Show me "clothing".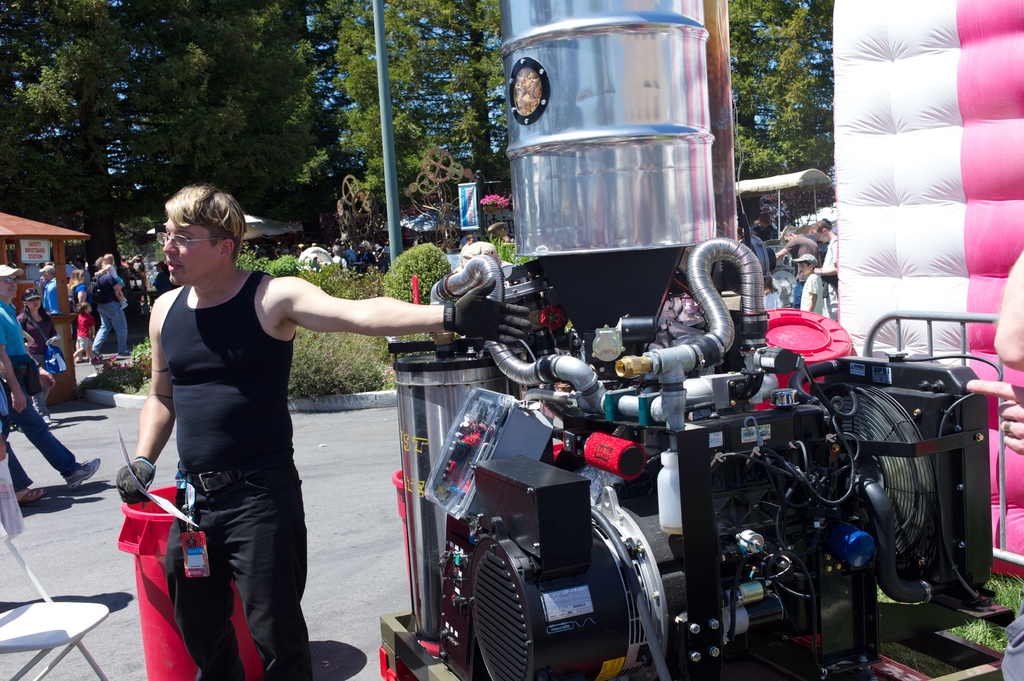
"clothing" is here: 68,280,100,355.
